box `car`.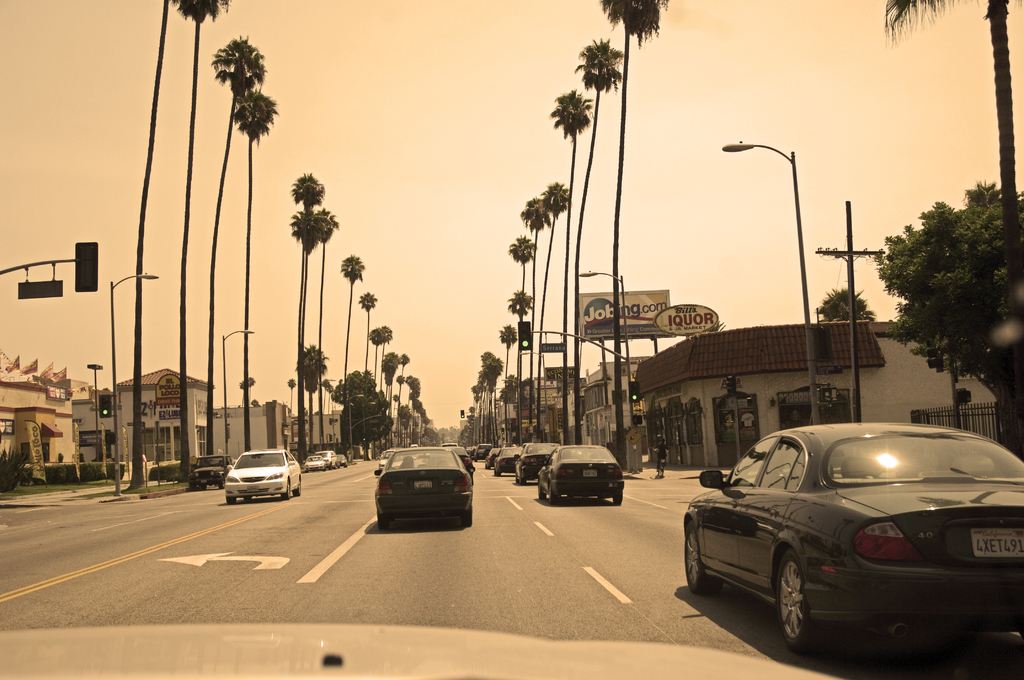
crop(339, 454, 349, 465).
